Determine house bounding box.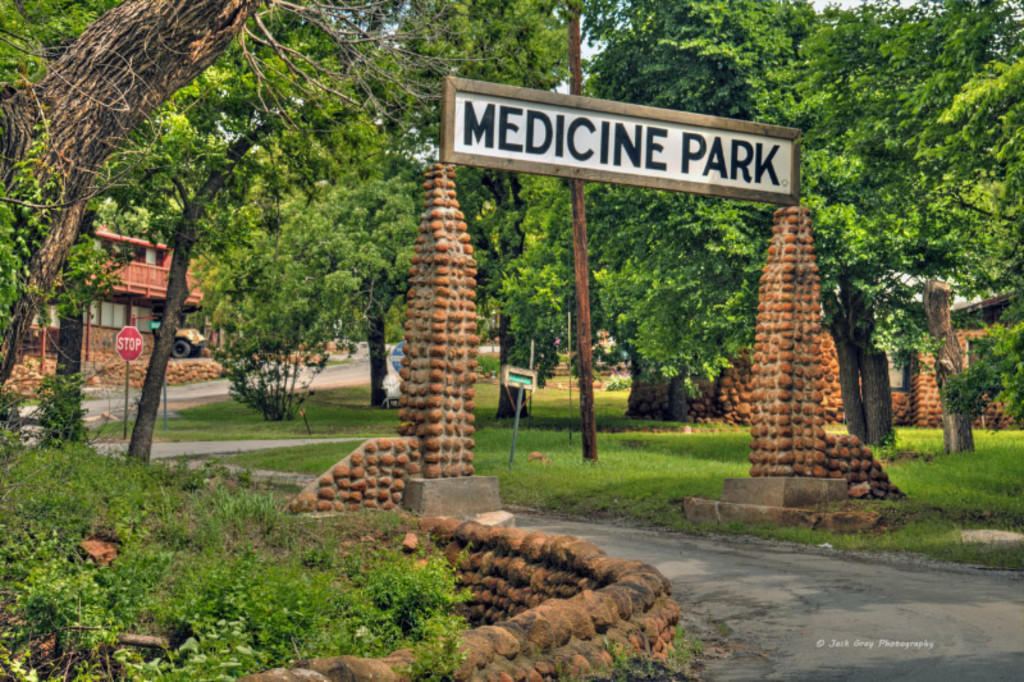
Determined: Rect(36, 201, 228, 366).
